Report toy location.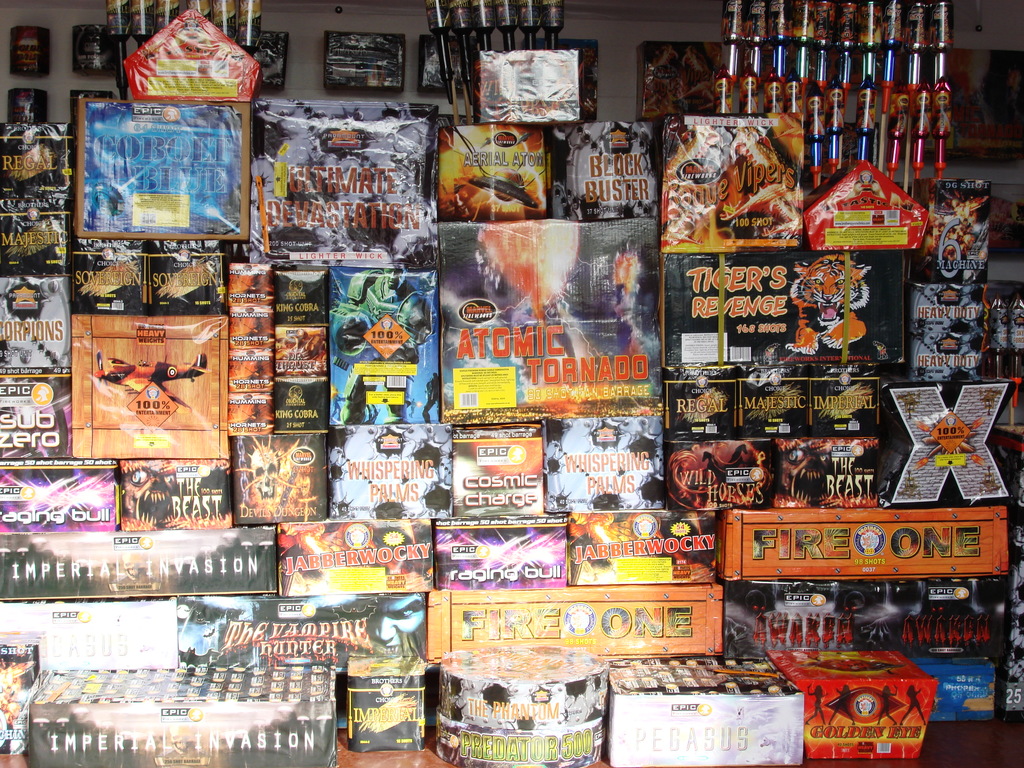
Report: bbox=(796, 257, 877, 368).
